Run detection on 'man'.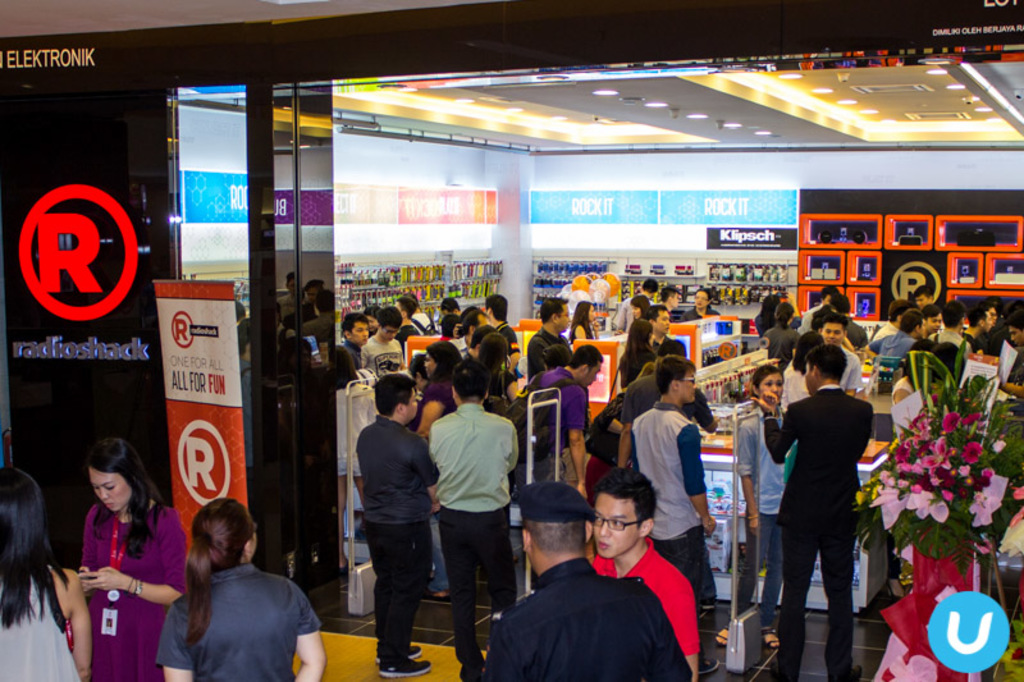
Result: <box>972,313,1006,394</box>.
